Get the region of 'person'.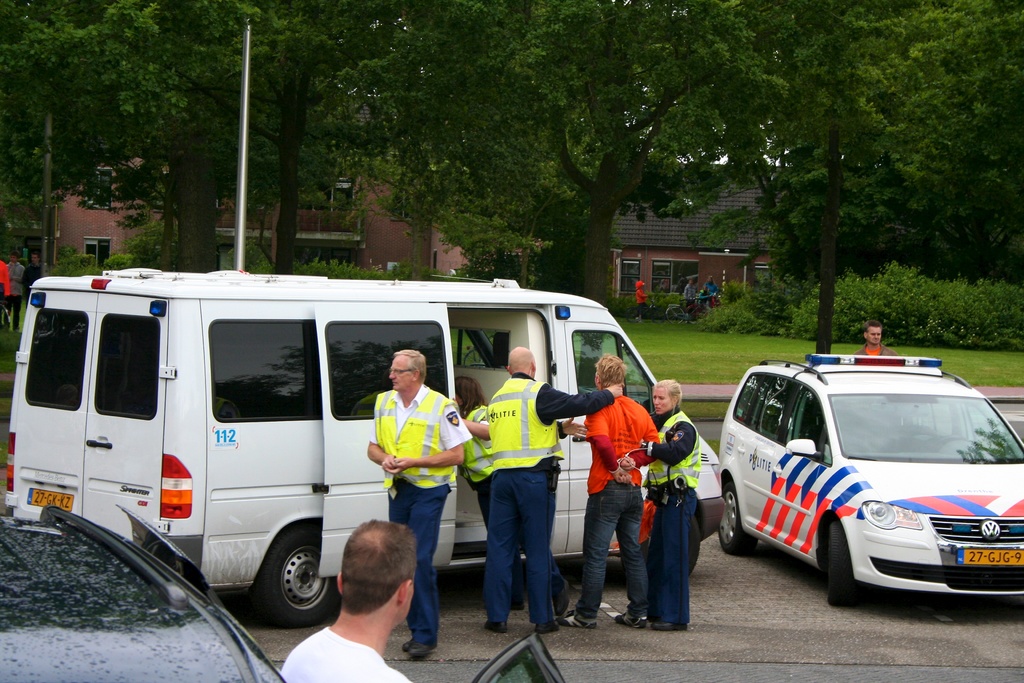
636/374/706/635.
